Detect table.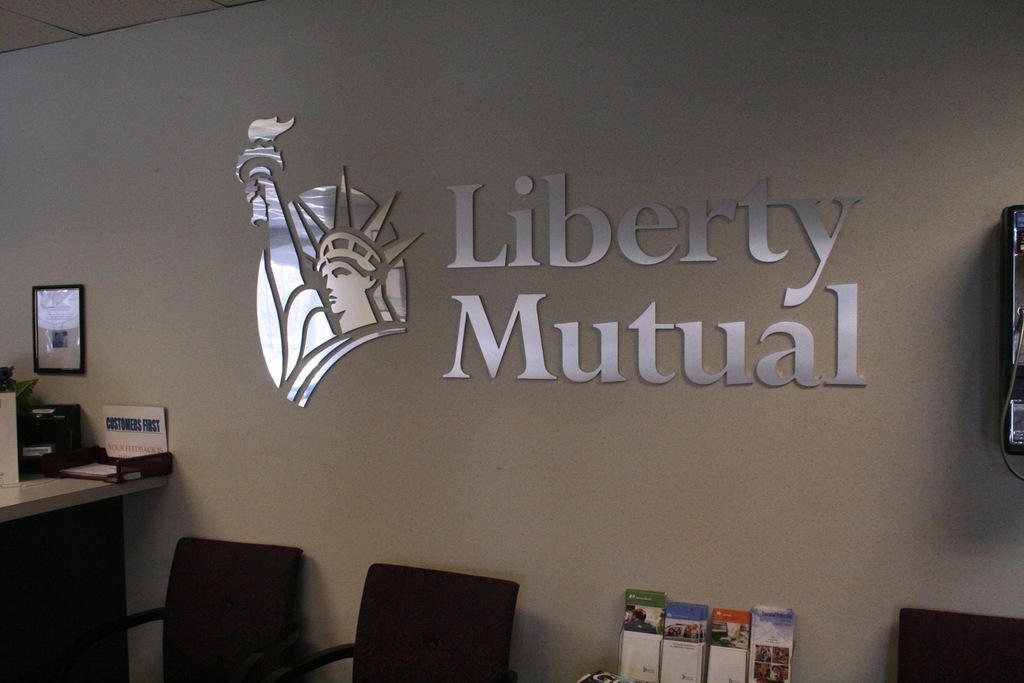
Detected at 2:428:145:665.
